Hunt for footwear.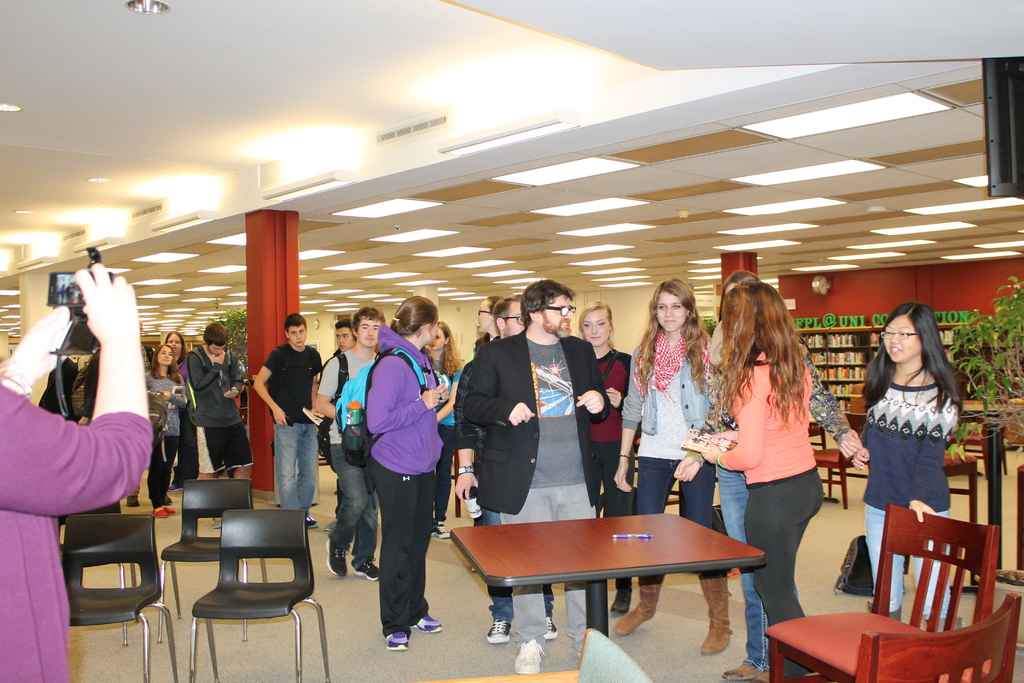
Hunted down at [164,502,180,514].
